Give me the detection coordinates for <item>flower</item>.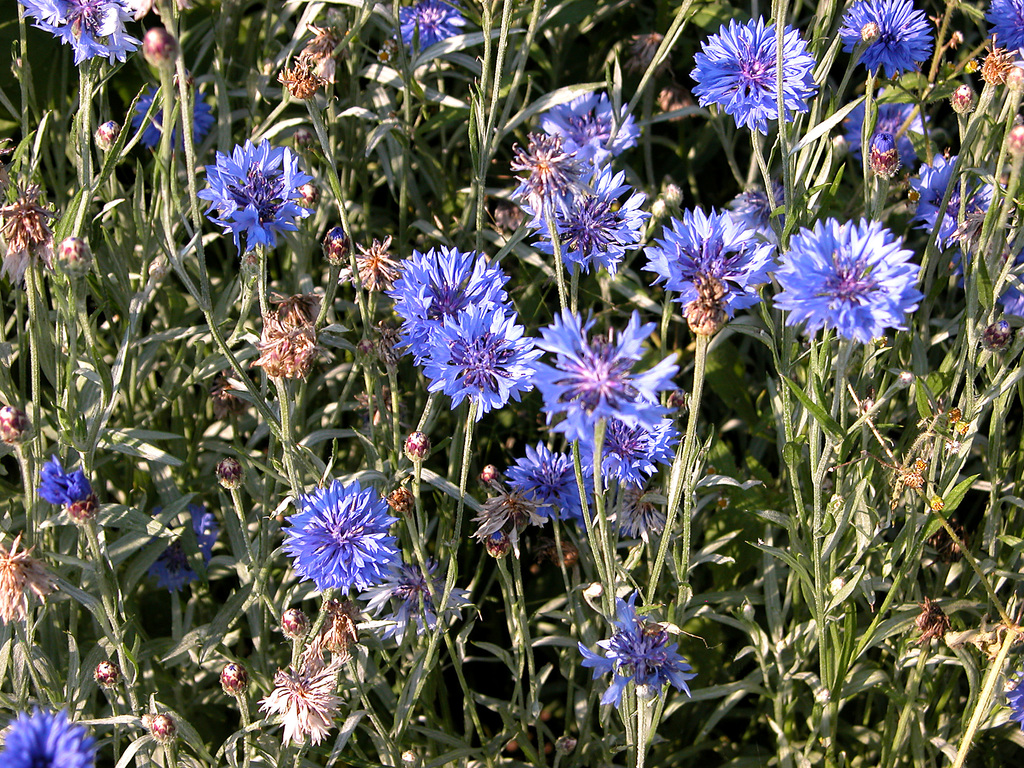
x1=849, y1=101, x2=934, y2=168.
